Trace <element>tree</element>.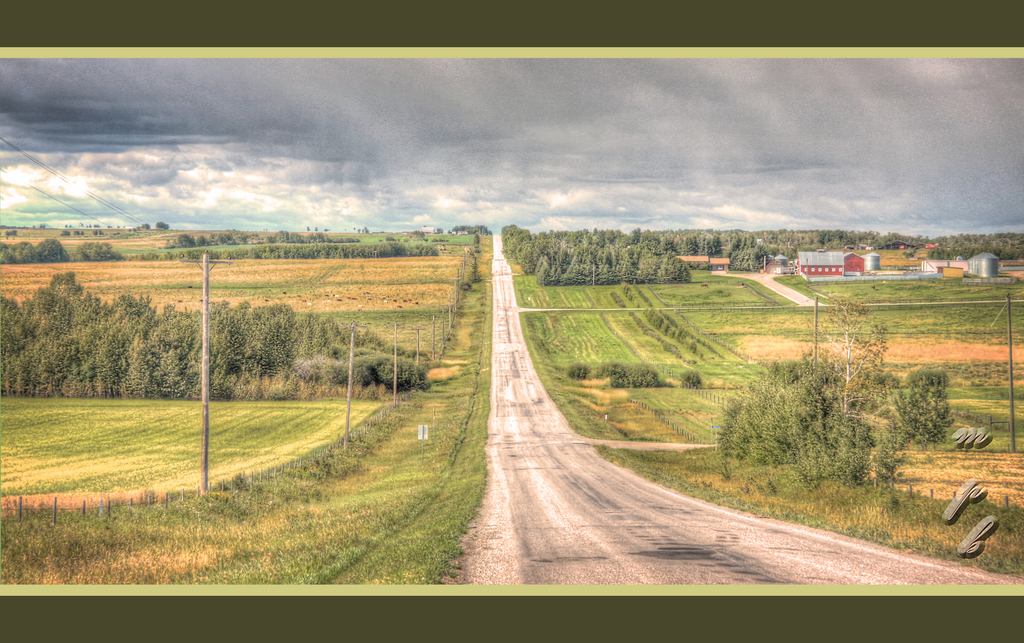
Traced to 790 292 890 460.
